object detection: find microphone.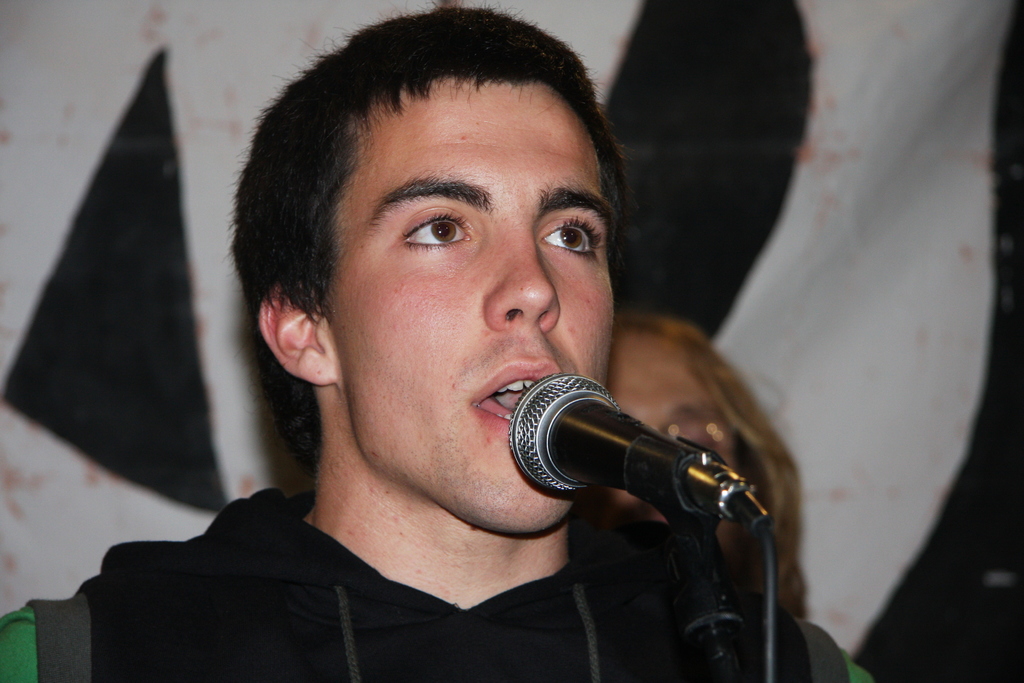
(504, 372, 770, 542).
